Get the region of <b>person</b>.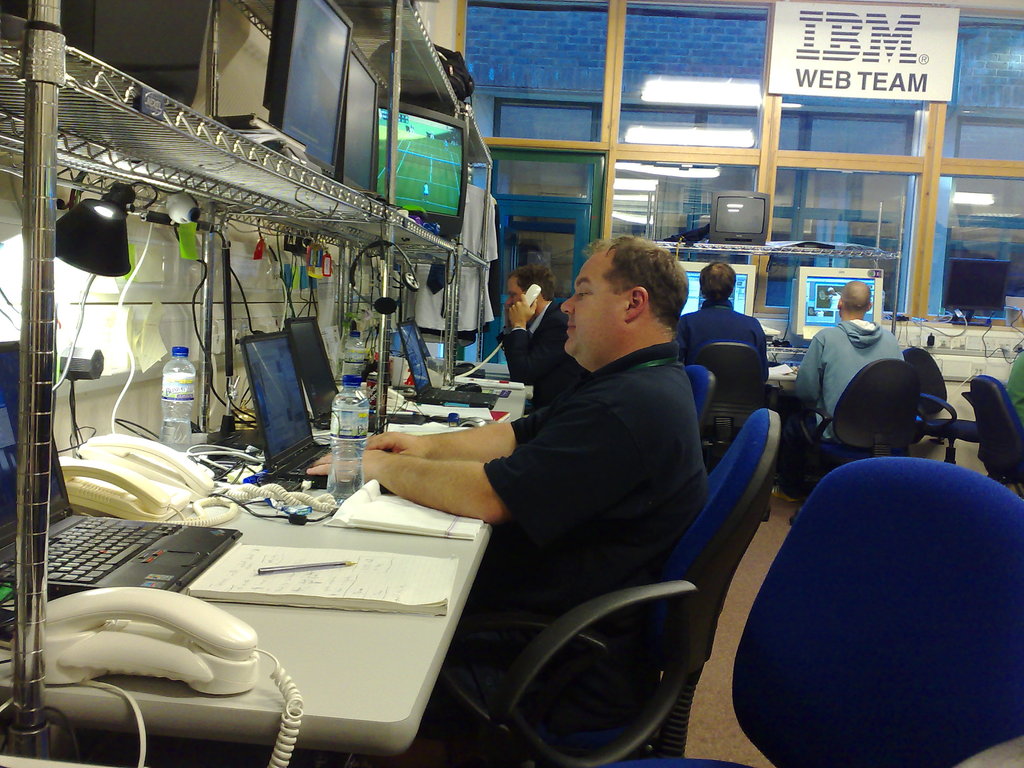
[left=1007, top=350, right=1023, bottom=497].
